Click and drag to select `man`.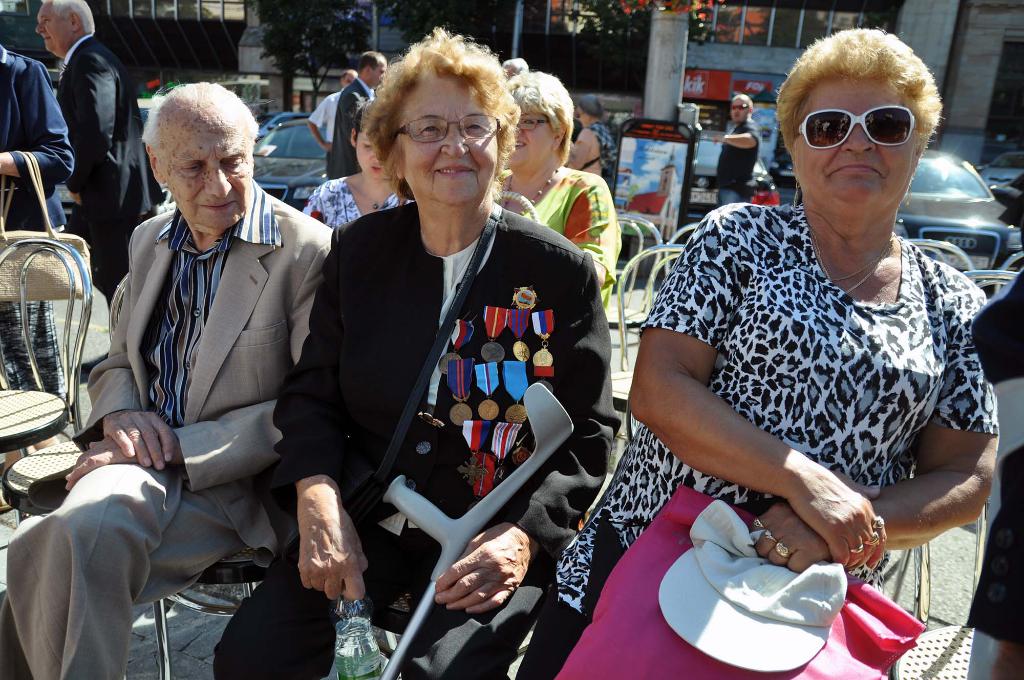
Selection: (x1=0, y1=79, x2=345, y2=679).
